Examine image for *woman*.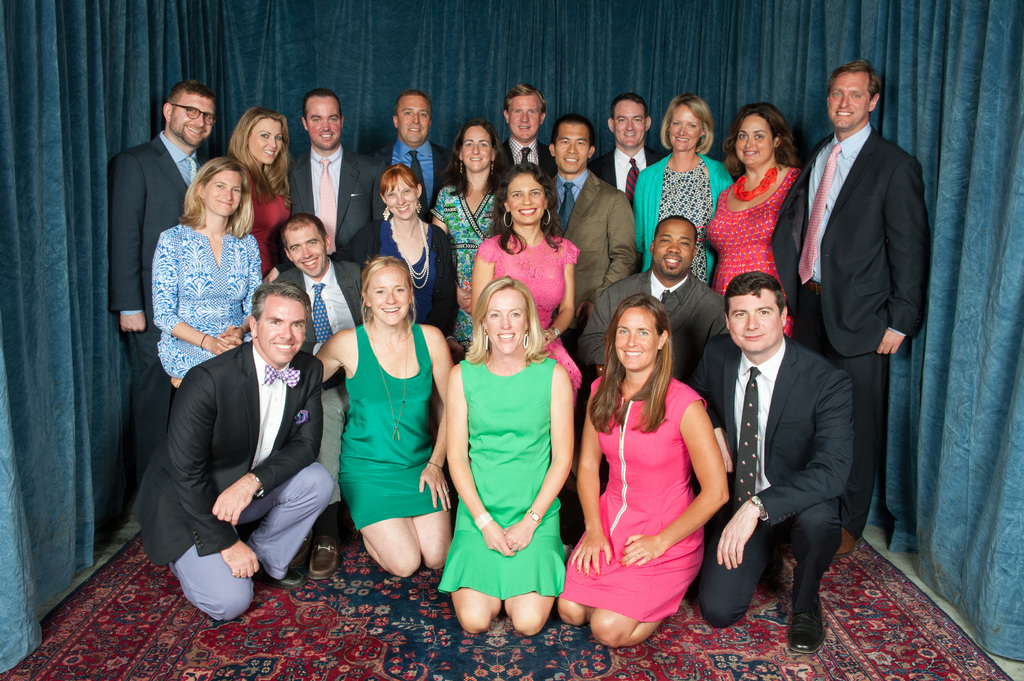
Examination result: (x1=223, y1=104, x2=296, y2=282).
